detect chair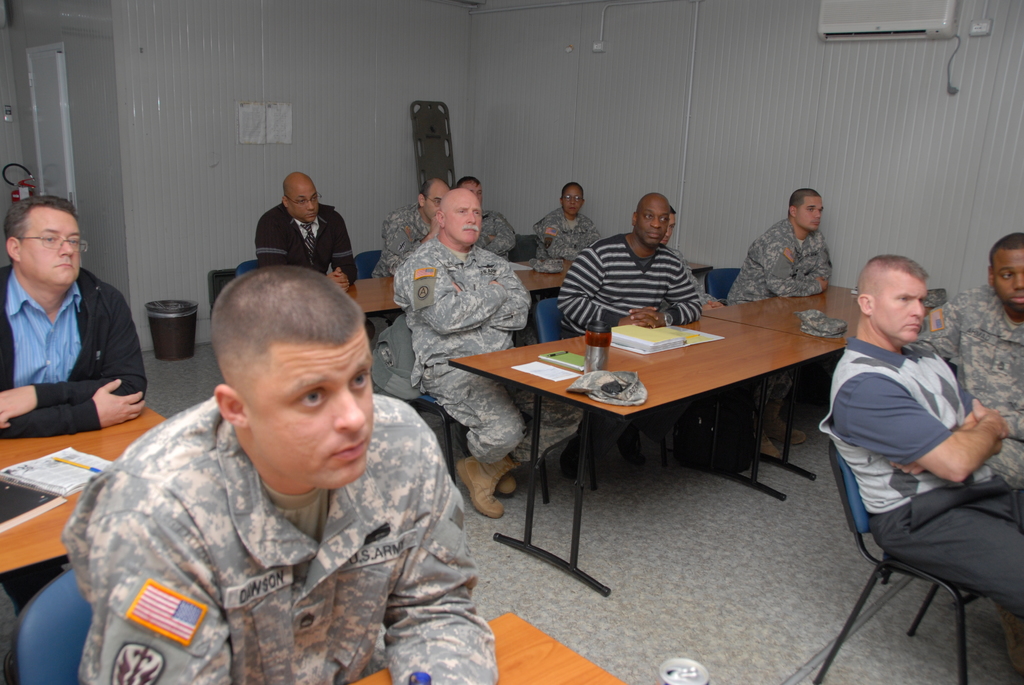
l=350, t=252, r=405, b=332
